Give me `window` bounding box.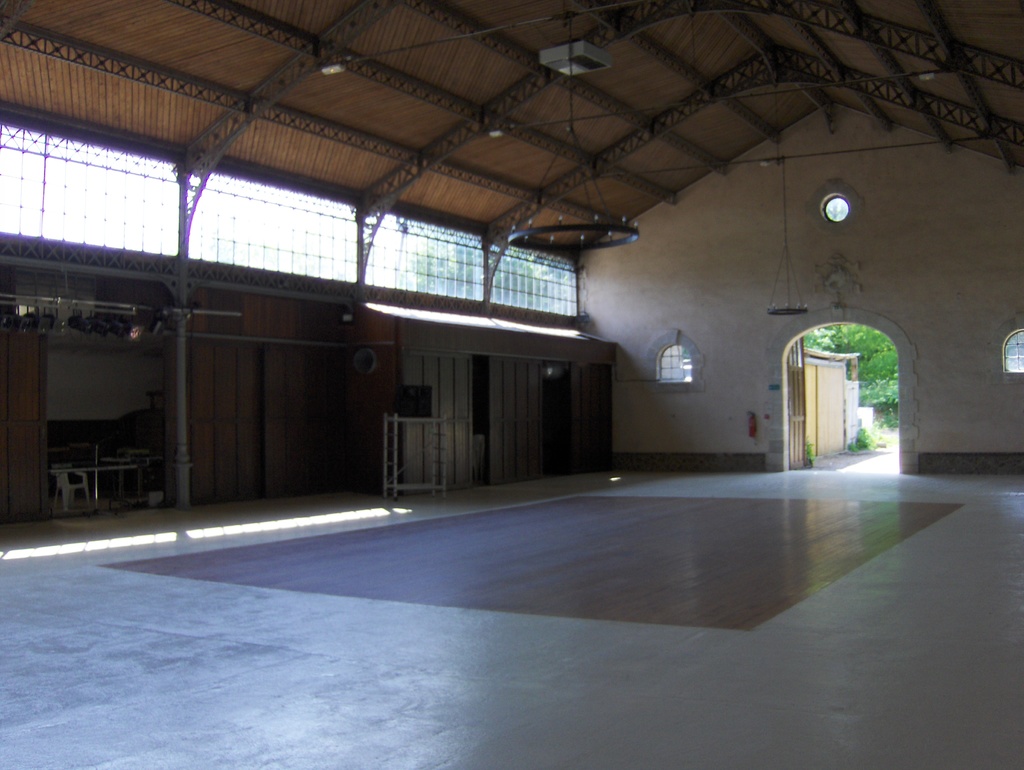
(649,332,702,392).
